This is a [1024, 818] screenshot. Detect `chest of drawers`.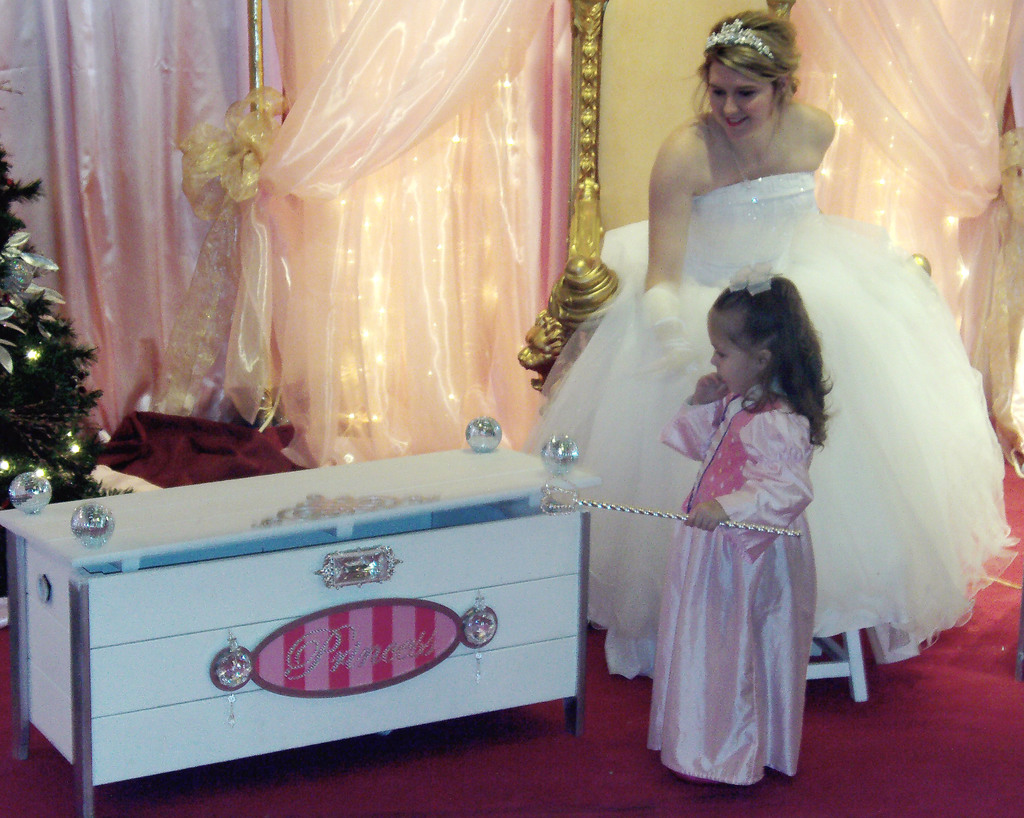
bbox=[0, 416, 603, 817].
